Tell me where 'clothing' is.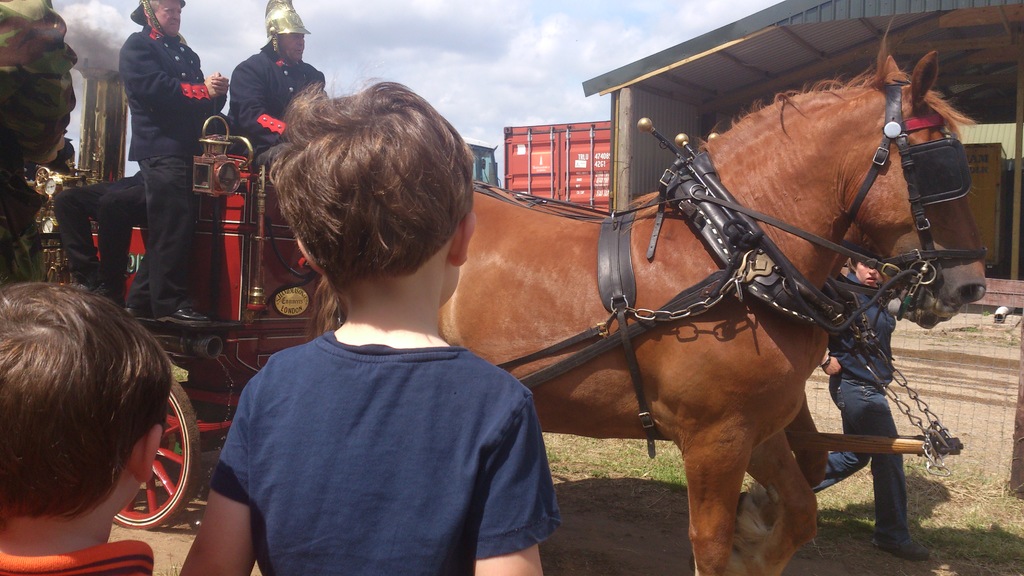
'clothing' is at (0, 541, 155, 575).
